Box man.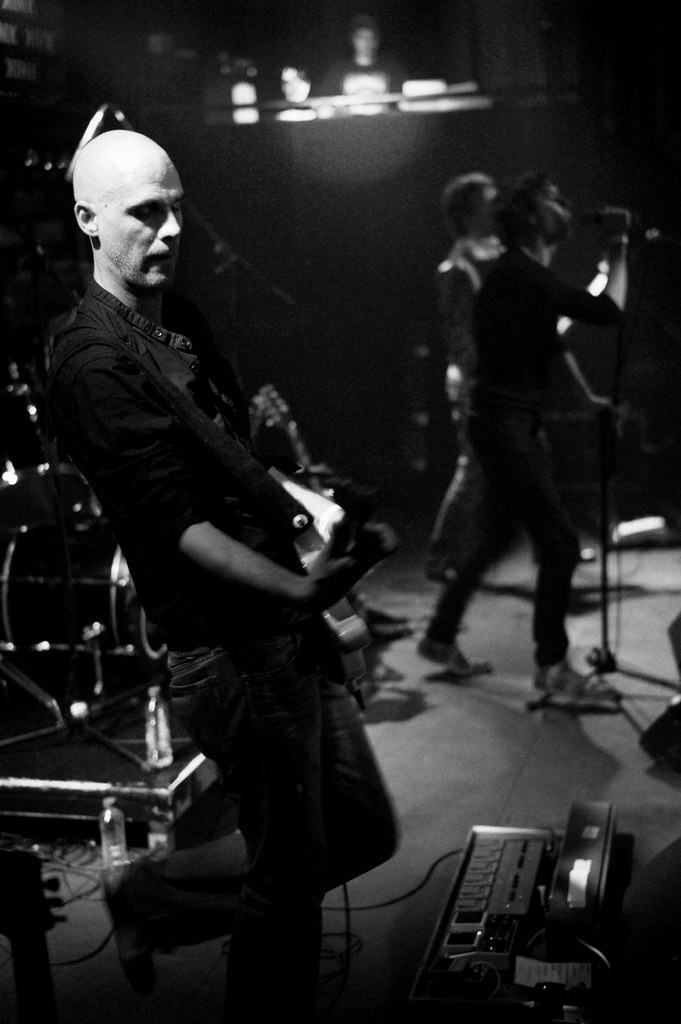
bbox=(433, 173, 503, 582).
